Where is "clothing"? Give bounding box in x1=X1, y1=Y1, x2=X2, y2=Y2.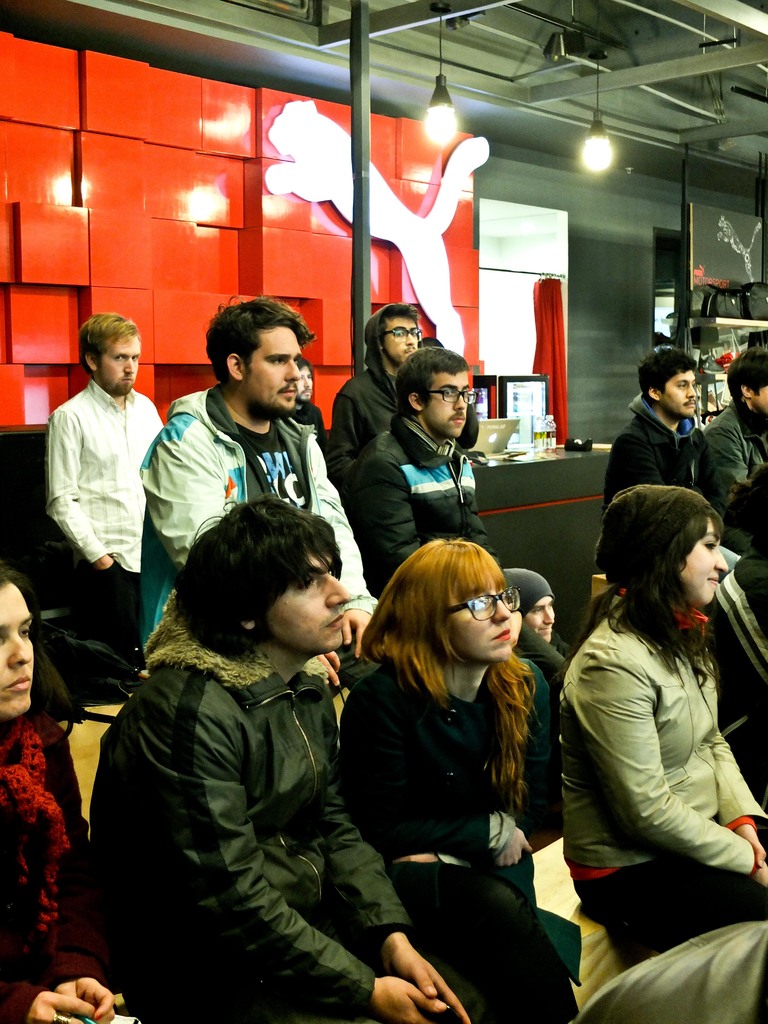
x1=48, y1=383, x2=158, y2=662.
